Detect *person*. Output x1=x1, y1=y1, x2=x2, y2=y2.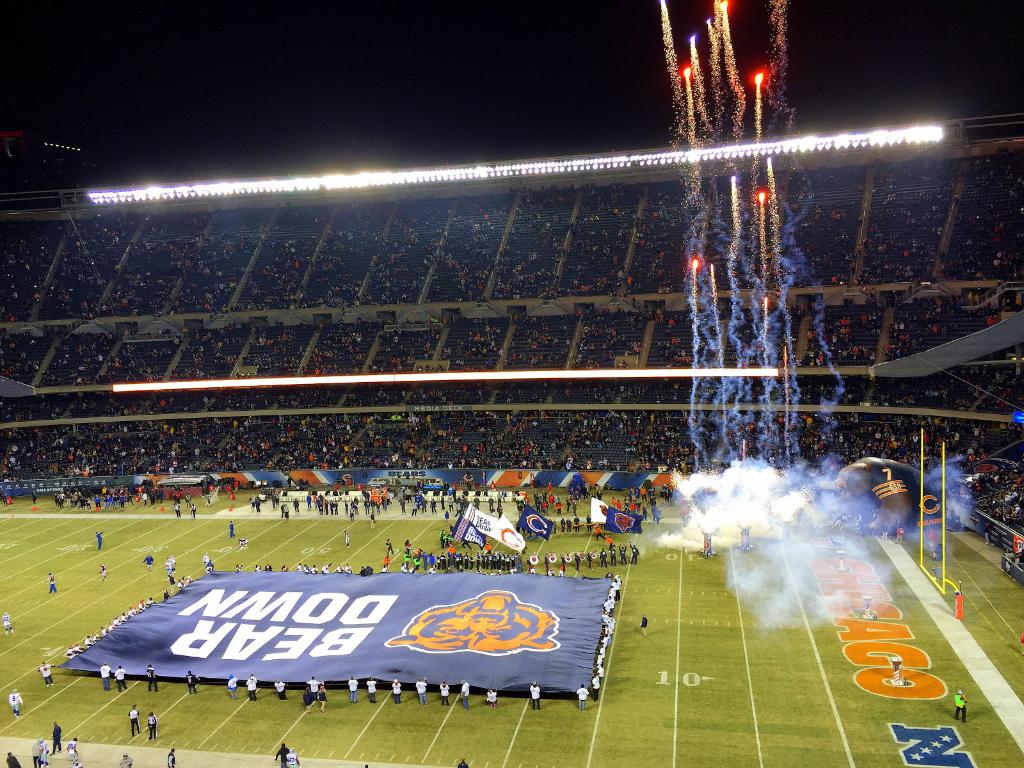
x1=530, y1=679, x2=545, y2=710.
